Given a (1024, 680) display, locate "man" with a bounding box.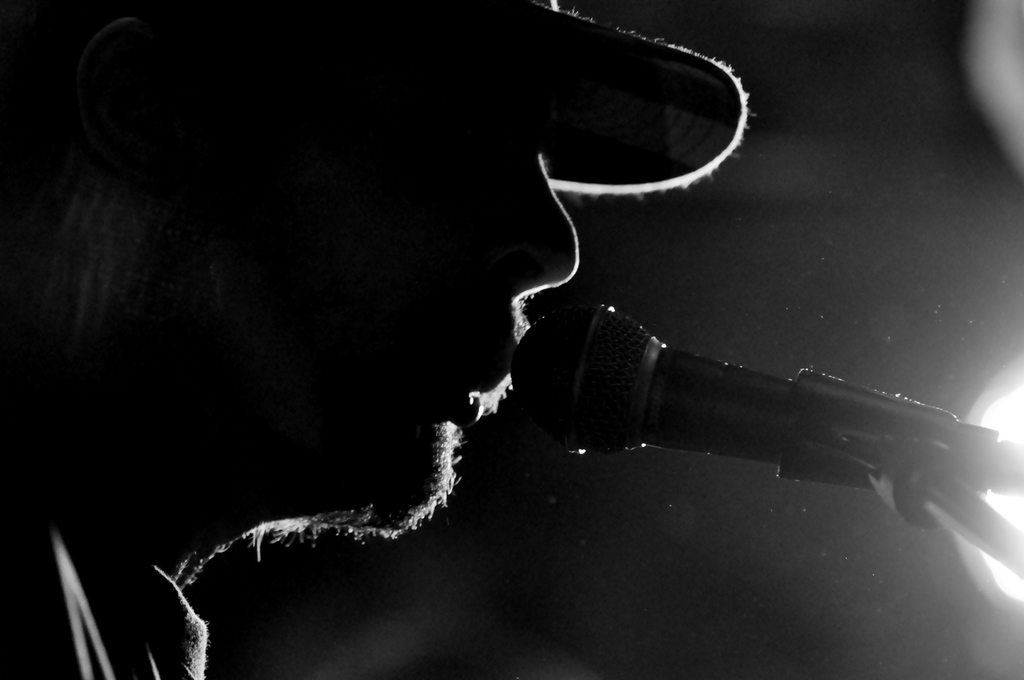
Located: box(0, 0, 748, 679).
